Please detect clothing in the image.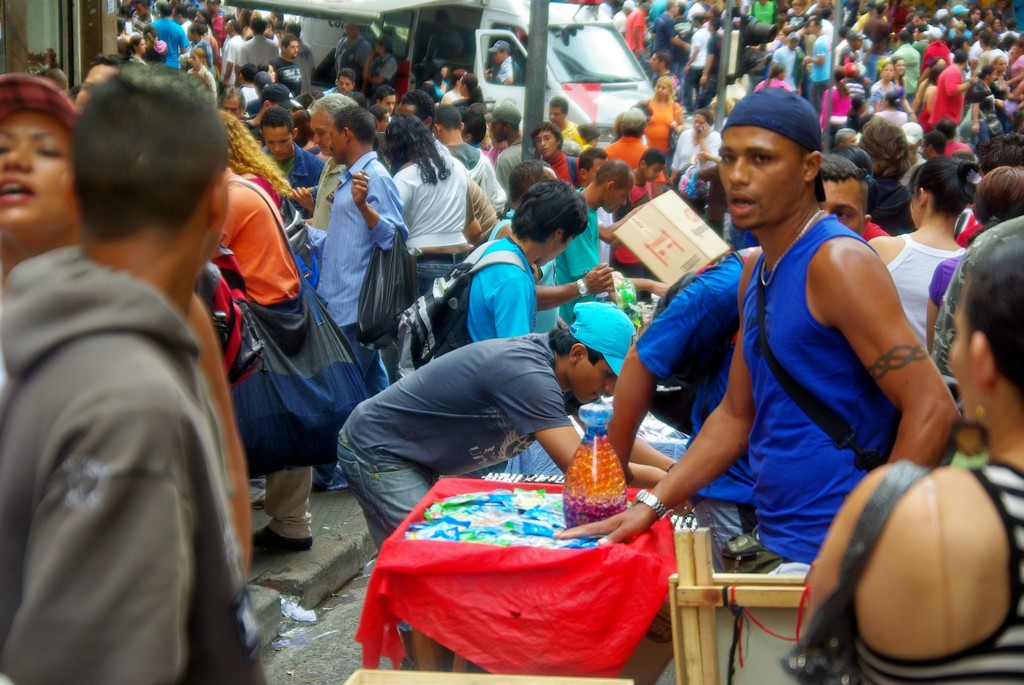
l=633, t=245, r=756, b=531.
